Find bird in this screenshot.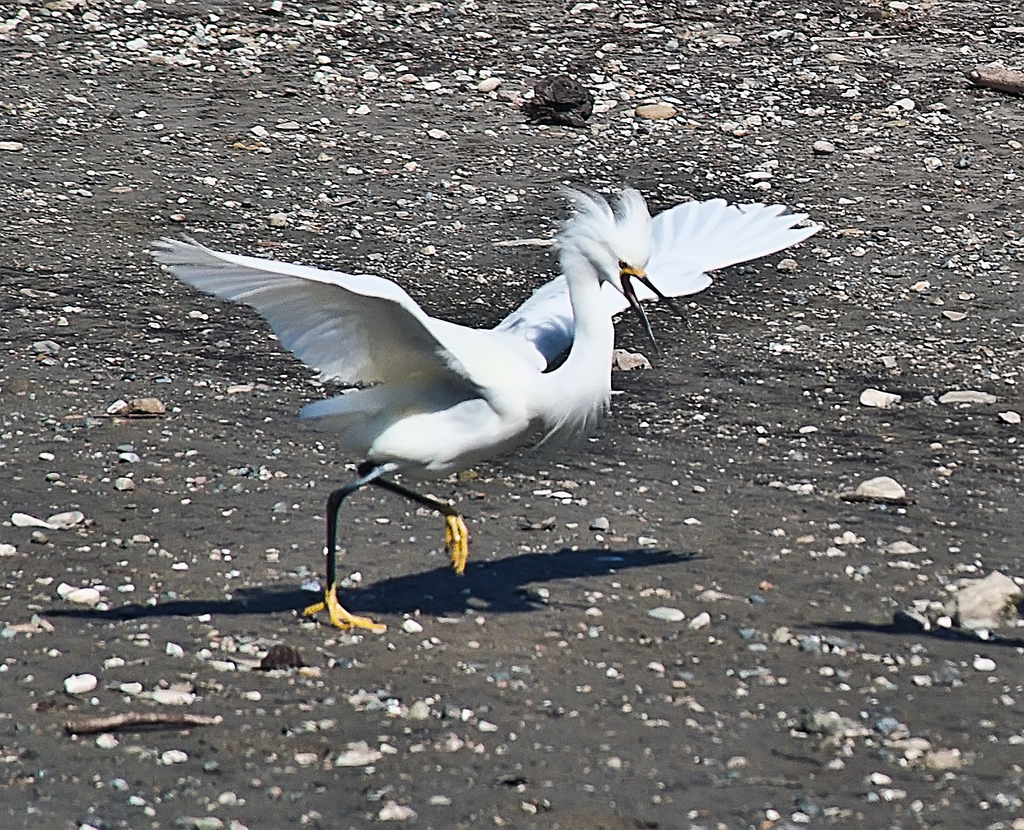
The bounding box for bird is select_region(159, 165, 828, 606).
